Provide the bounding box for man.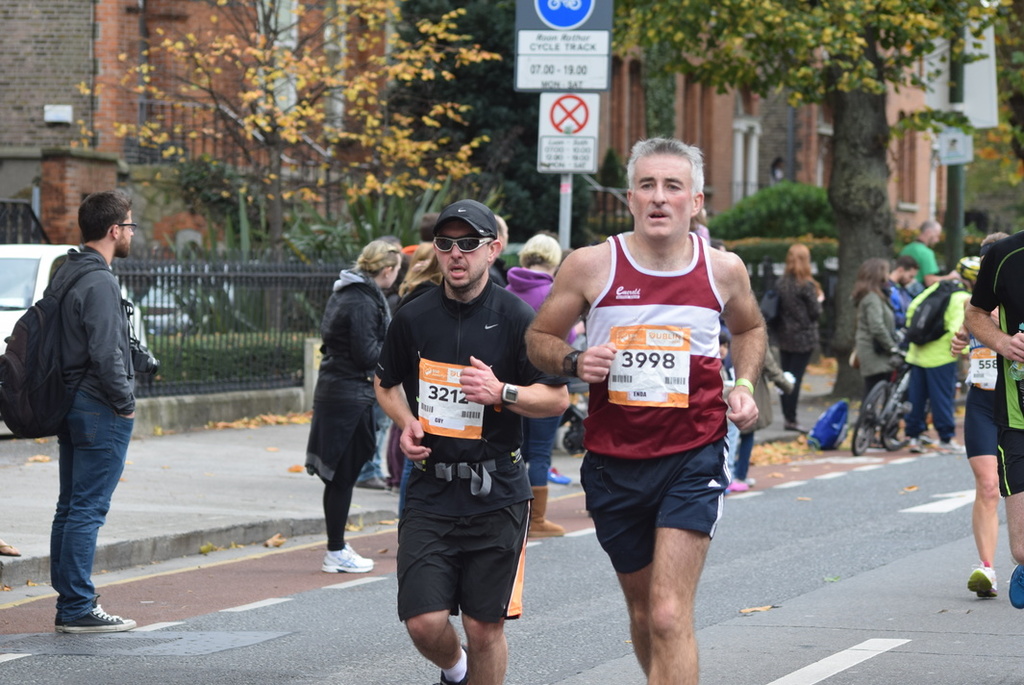
rect(902, 251, 987, 458).
